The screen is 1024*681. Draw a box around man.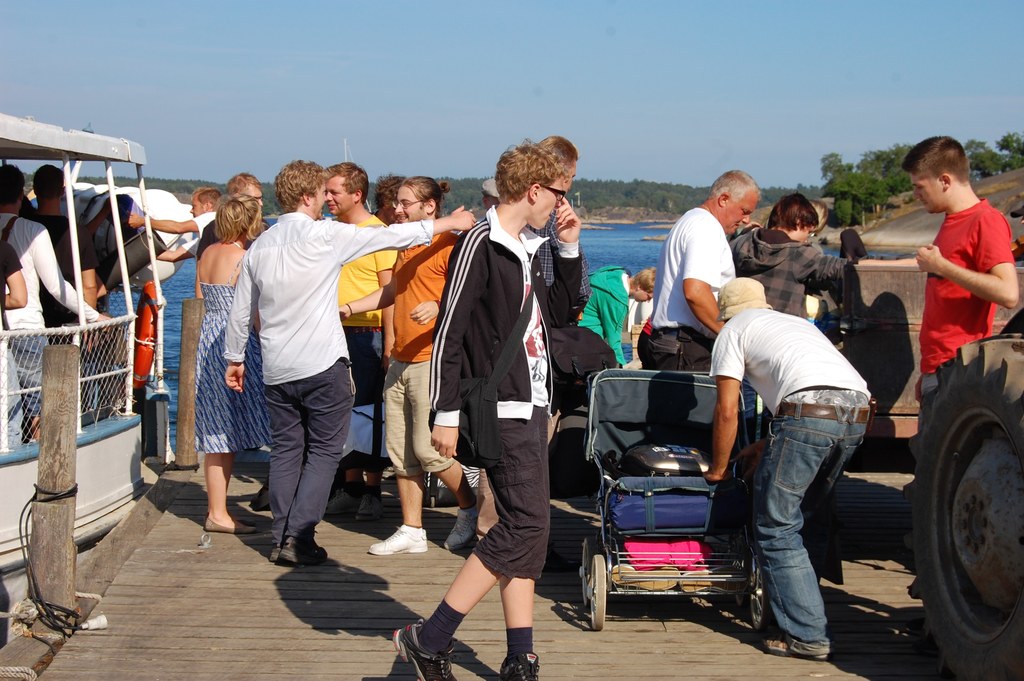
region(701, 277, 877, 664).
